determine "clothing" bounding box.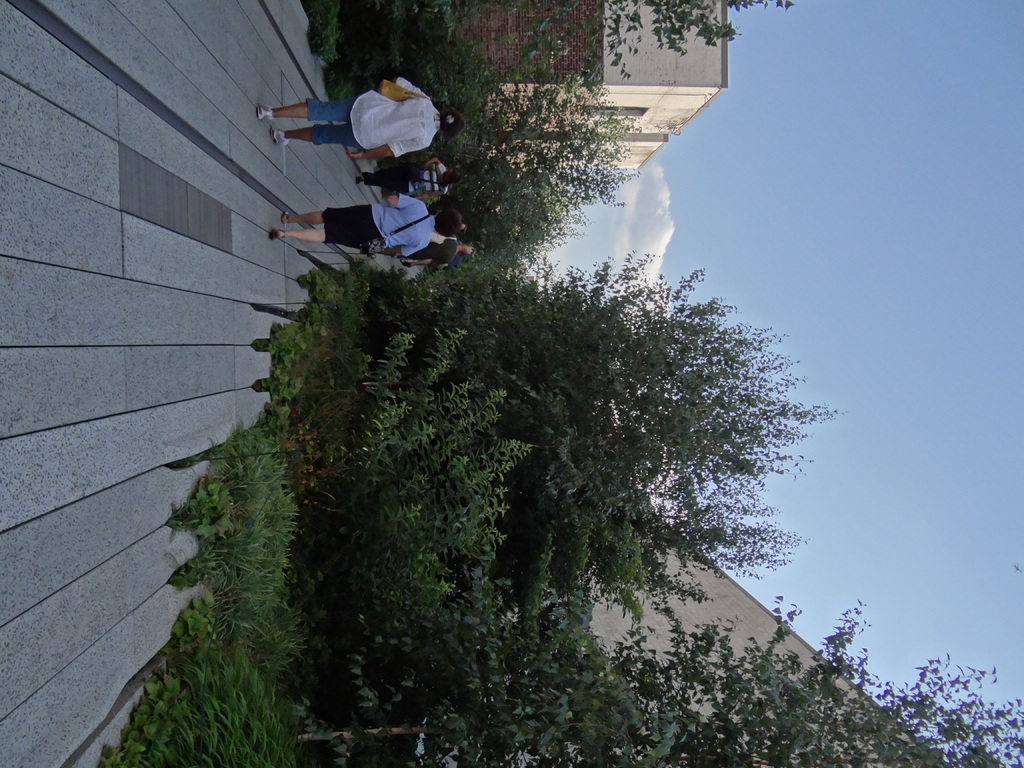
Determined: bbox=(319, 63, 447, 170).
